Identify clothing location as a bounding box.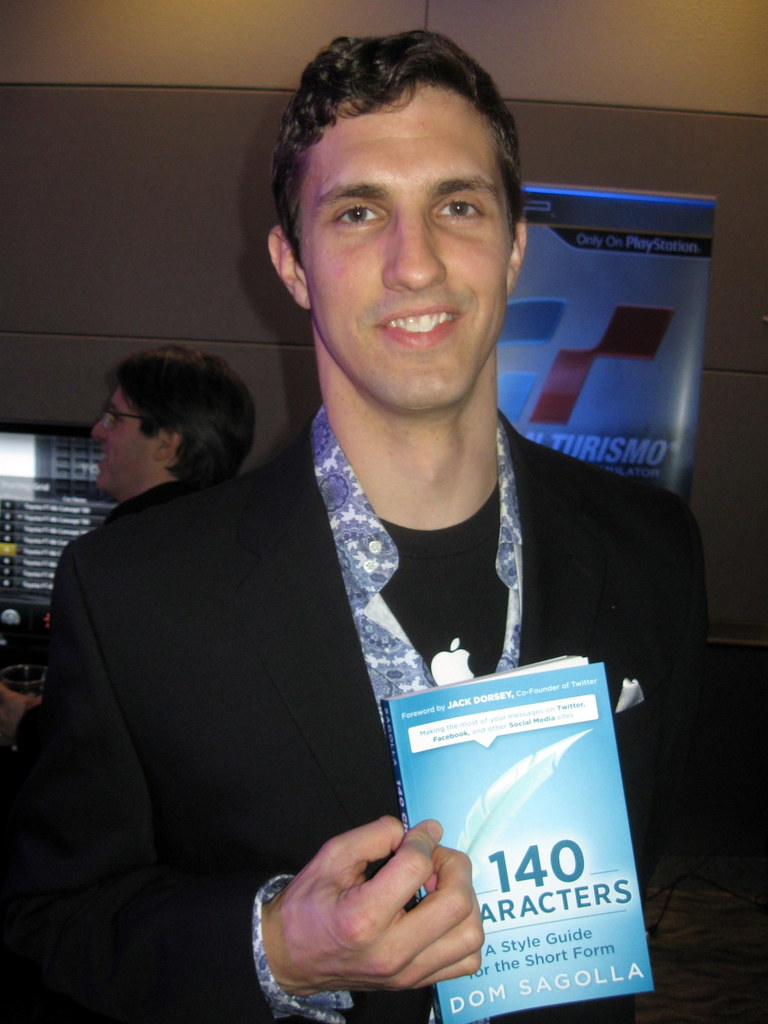
Rect(0, 409, 767, 1023).
